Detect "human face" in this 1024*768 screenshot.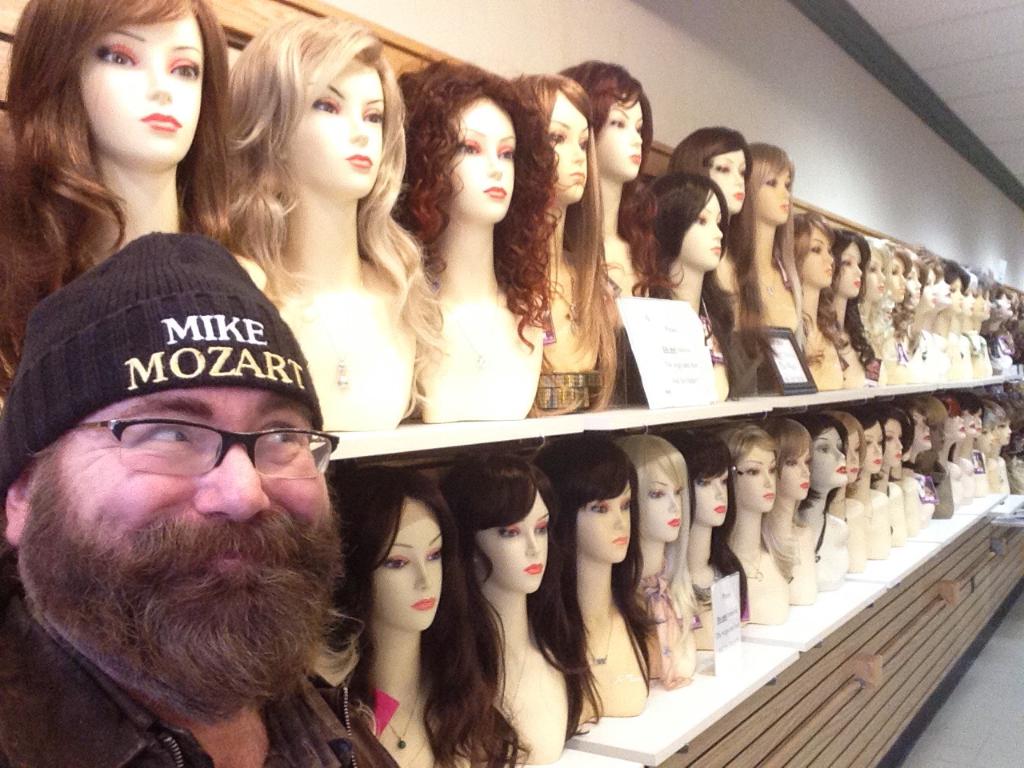
Detection: box=[452, 102, 516, 222].
